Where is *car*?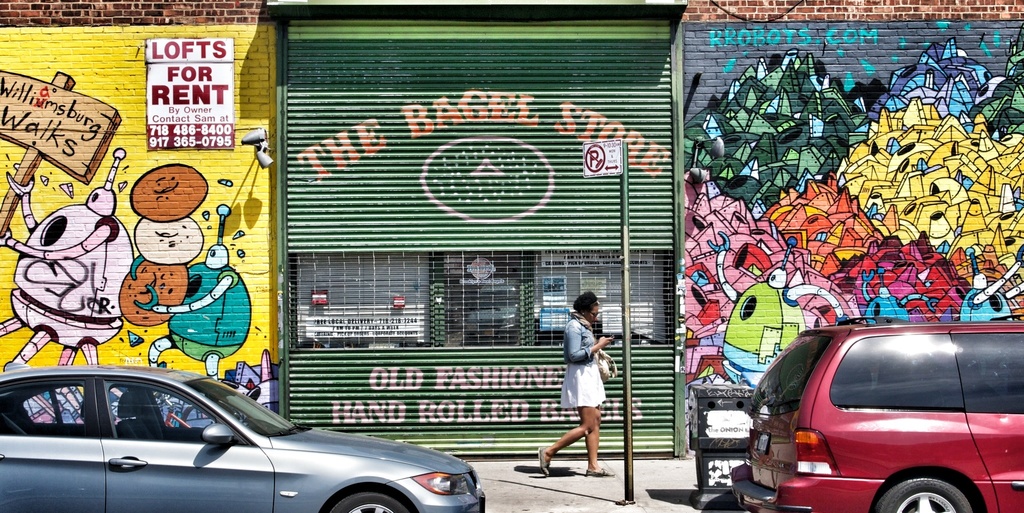
locate(737, 324, 1023, 512).
